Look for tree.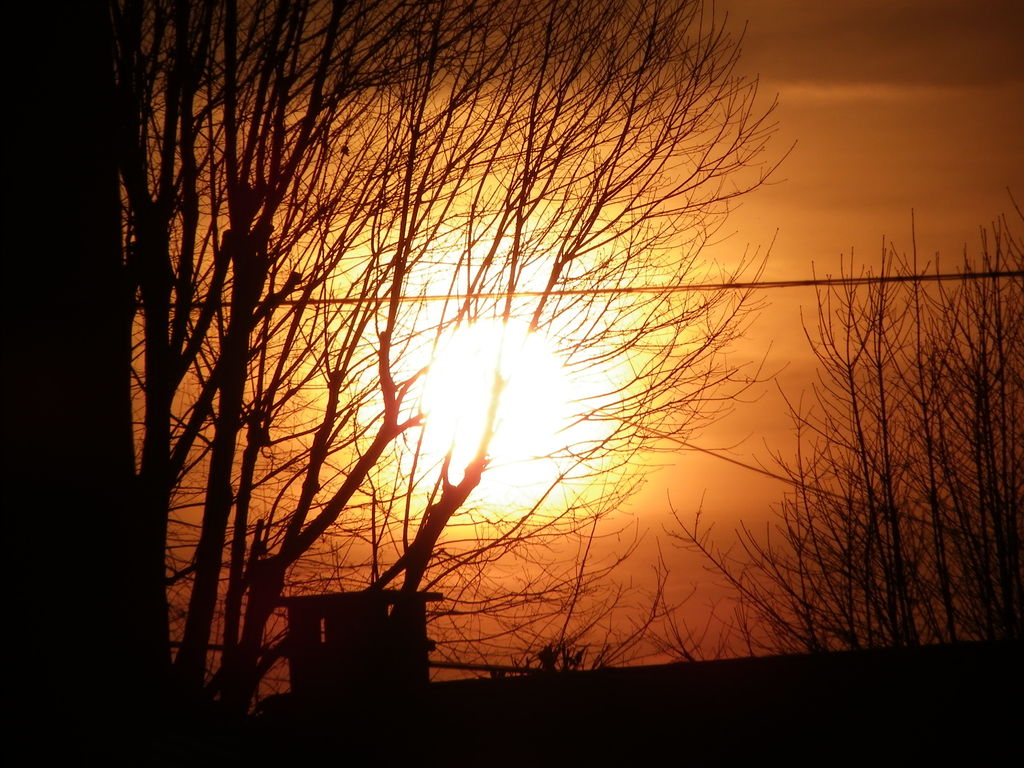
Found: (660, 186, 1023, 767).
